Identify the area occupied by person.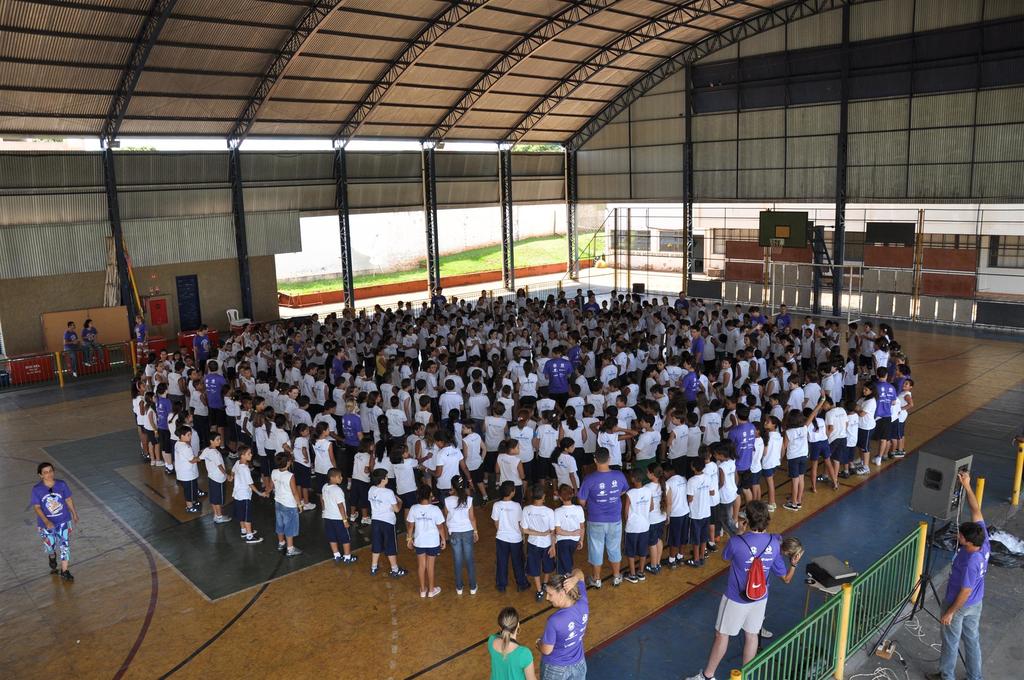
Area: {"x1": 488, "y1": 608, "x2": 540, "y2": 679}.
